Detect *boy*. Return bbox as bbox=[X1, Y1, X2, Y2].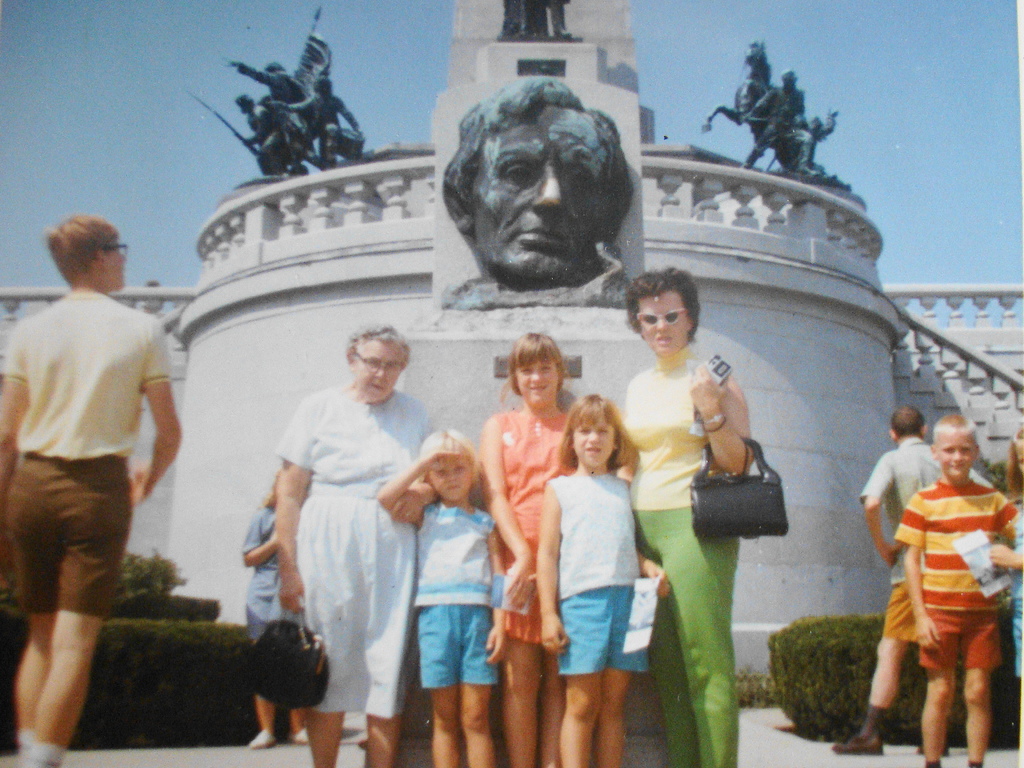
bbox=[0, 212, 207, 765].
